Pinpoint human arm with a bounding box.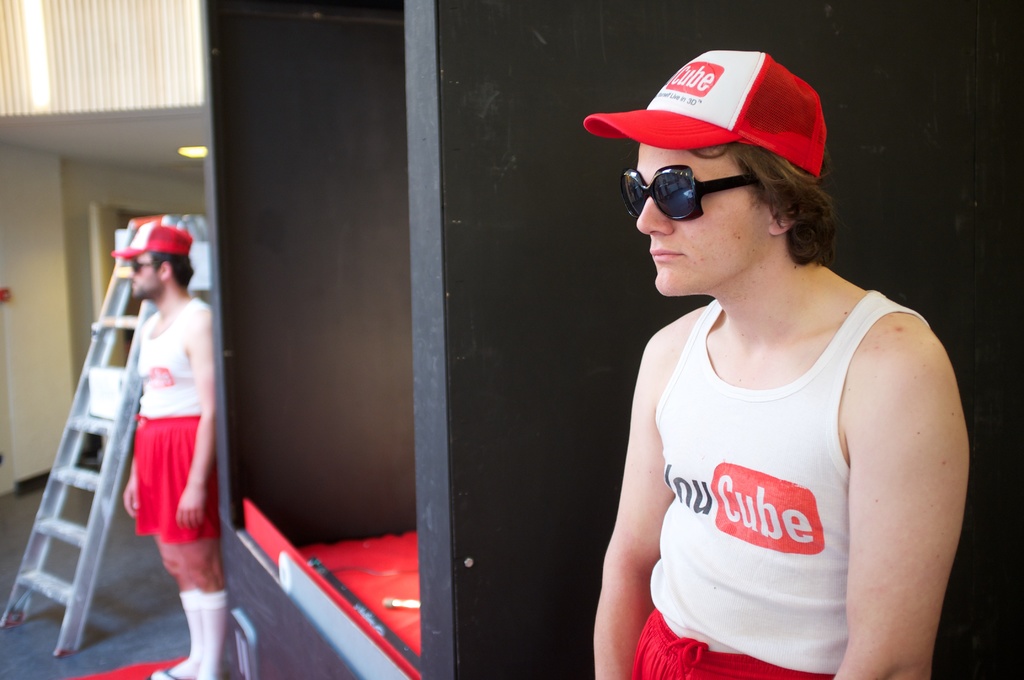
box=[606, 358, 687, 672].
